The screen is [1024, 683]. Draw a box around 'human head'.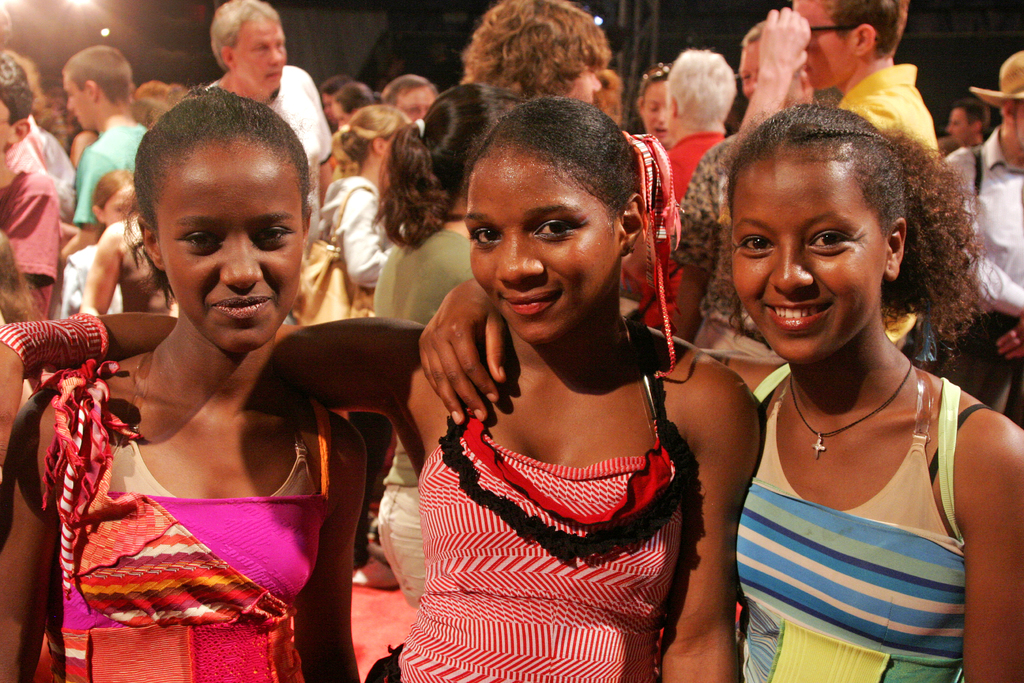
bbox=[641, 64, 668, 136].
